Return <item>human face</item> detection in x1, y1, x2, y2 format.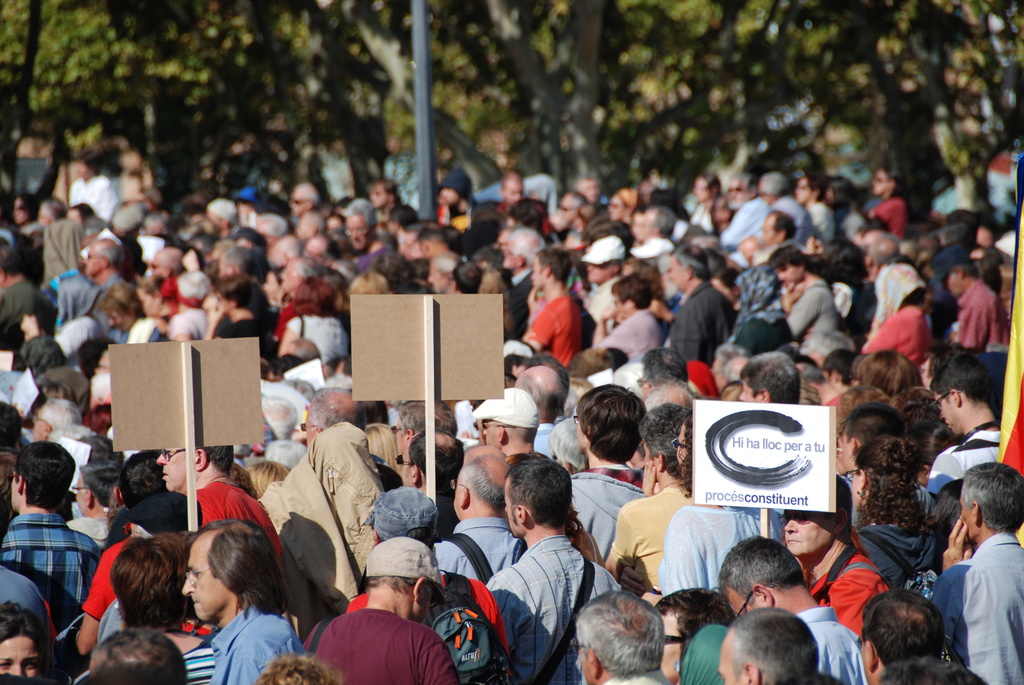
579, 645, 591, 684.
